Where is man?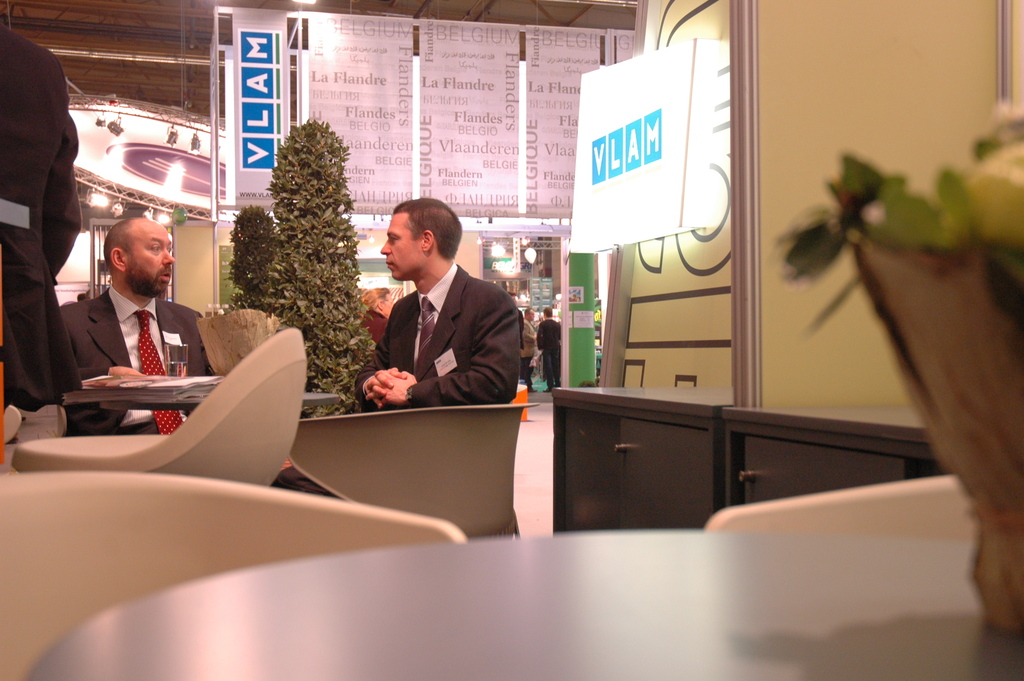
[x1=356, y1=191, x2=524, y2=412].
